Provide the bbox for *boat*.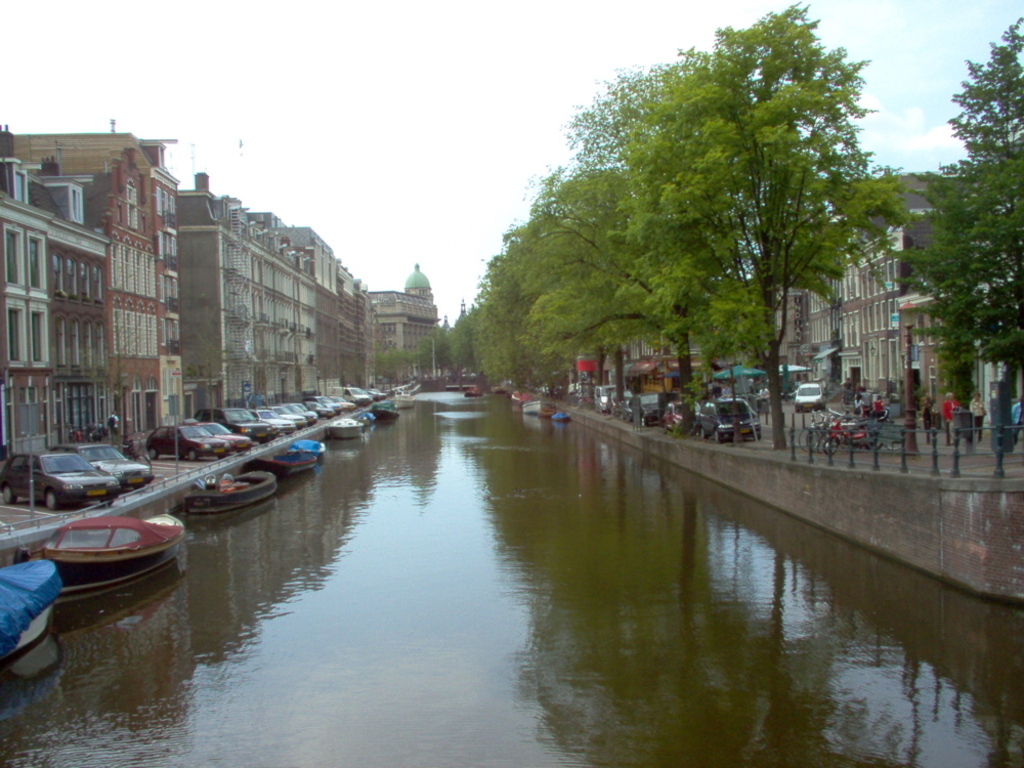
{"x1": 283, "y1": 435, "x2": 327, "y2": 453}.
